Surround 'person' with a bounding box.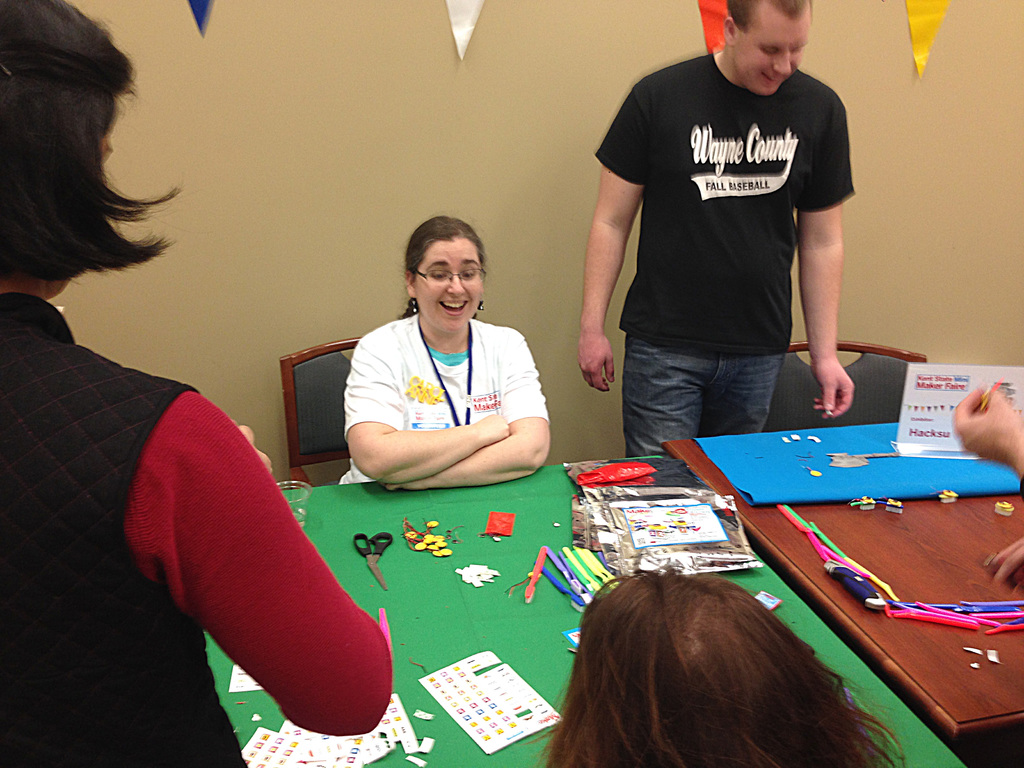
{"x1": 0, "y1": 0, "x2": 406, "y2": 767}.
